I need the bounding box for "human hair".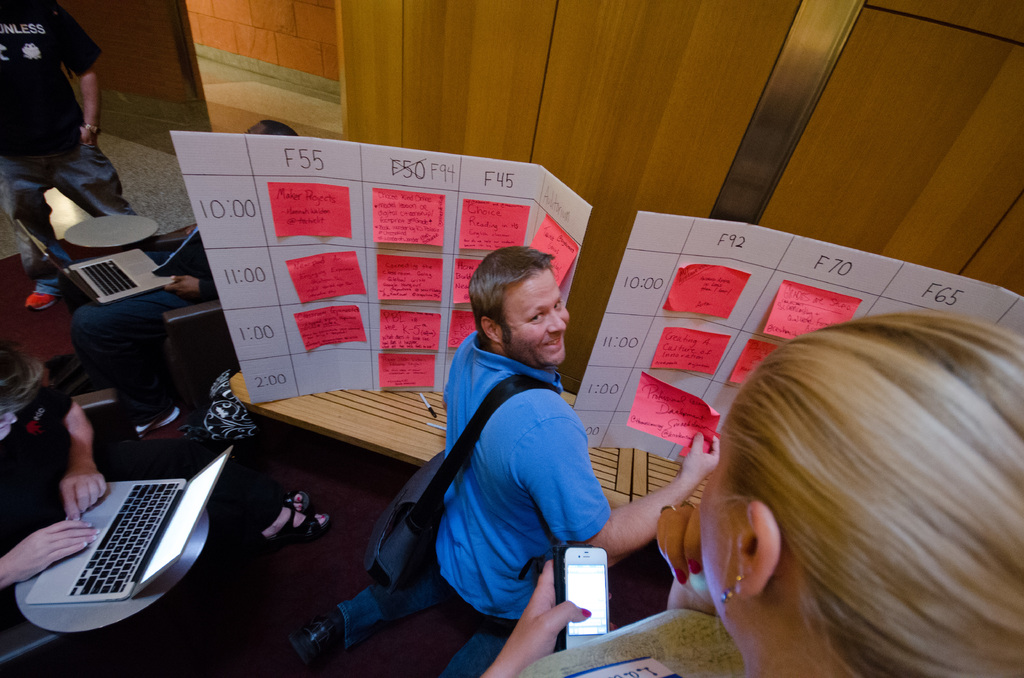
Here it is: bbox=(679, 318, 1021, 677).
